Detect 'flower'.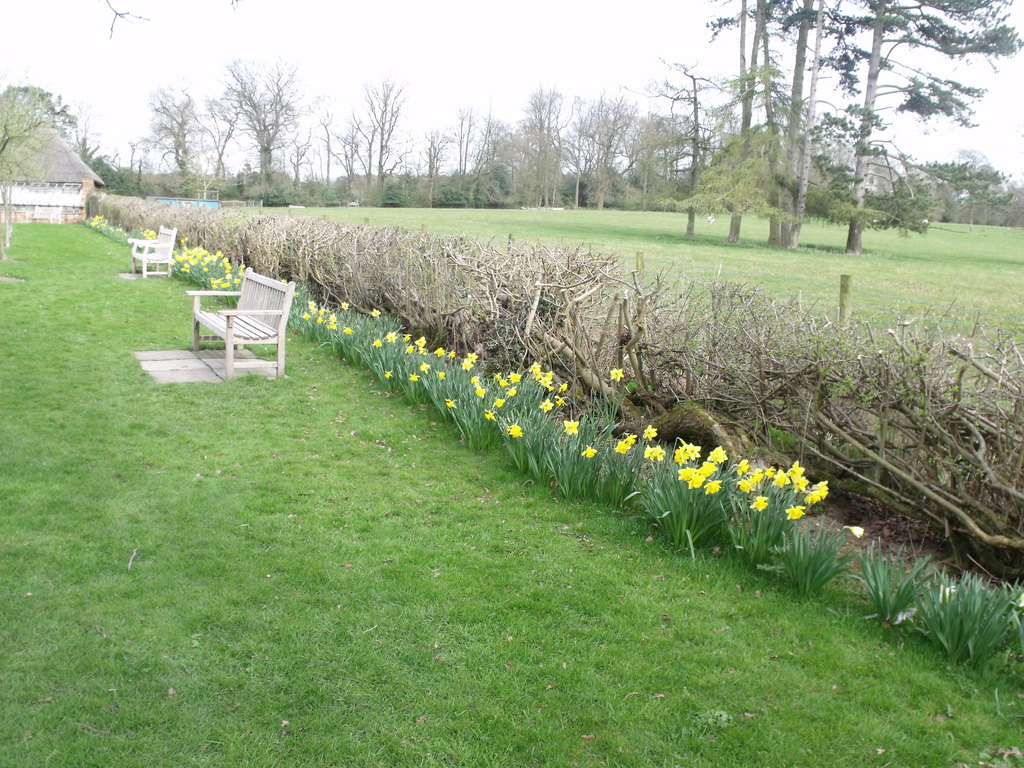
Detected at 403, 332, 412, 342.
